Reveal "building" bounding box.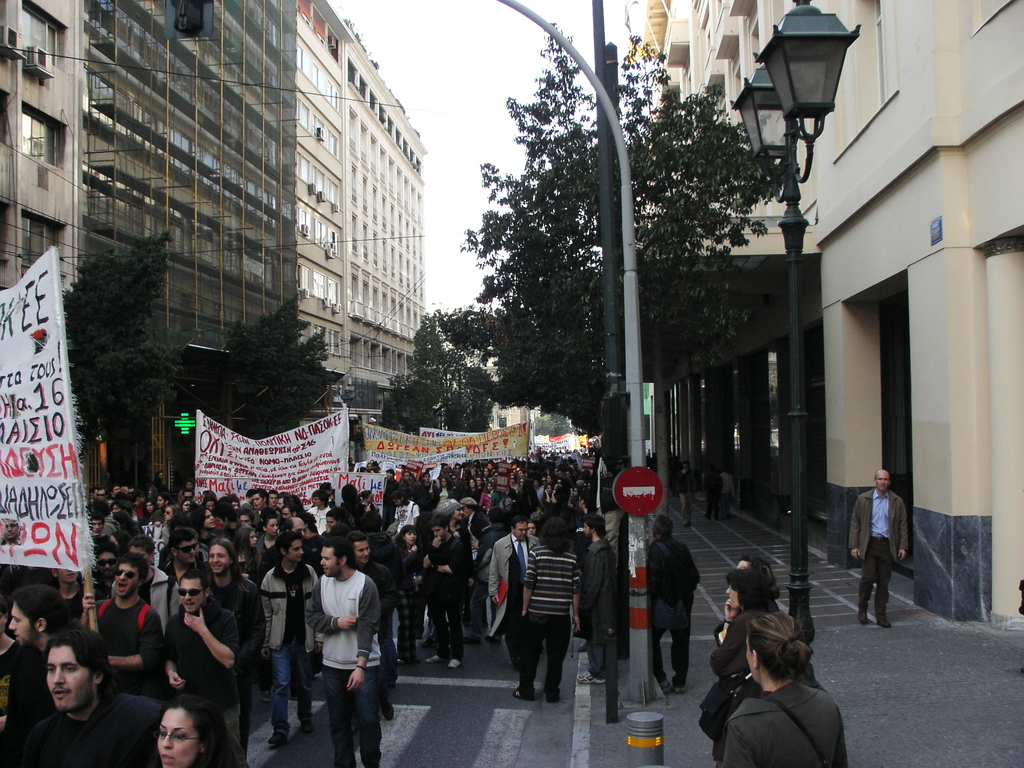
Revealed: (638, 1, 1023, 634).
